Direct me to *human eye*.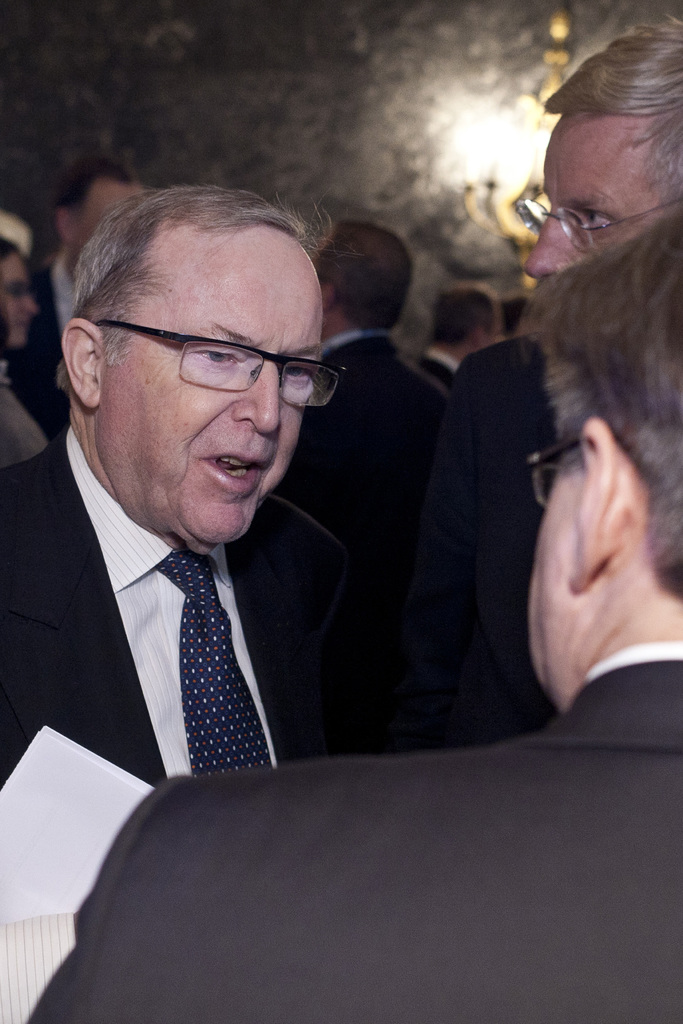
Direction: (left=289, top=358, right=317, bottom=384).
